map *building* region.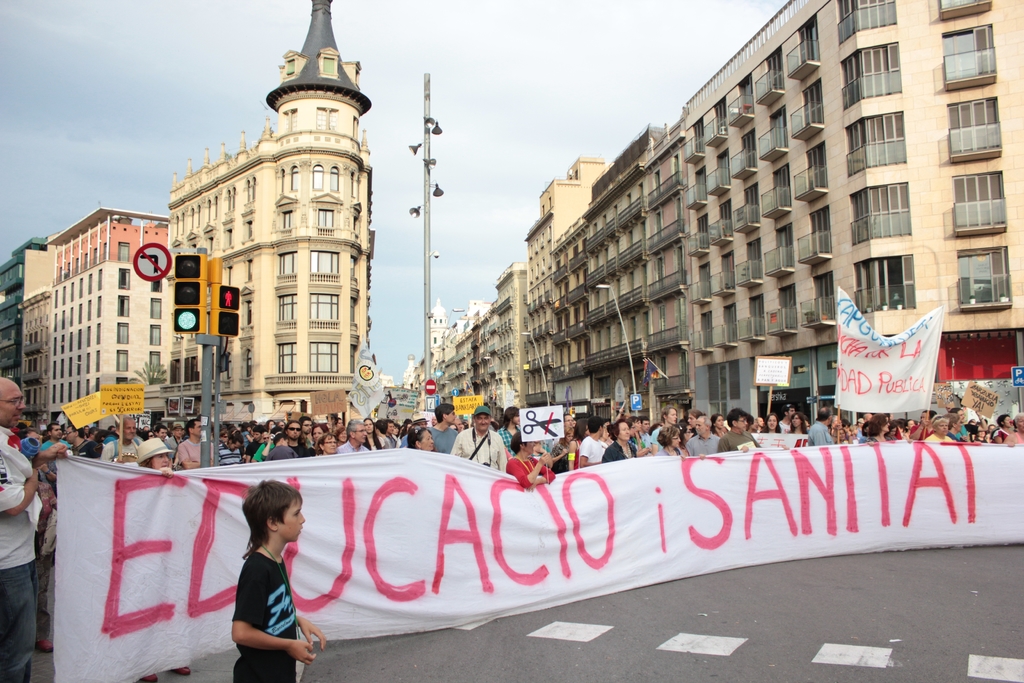
Mapped to pyautogui.locateOnScreen(49, 210, 168, 439).
